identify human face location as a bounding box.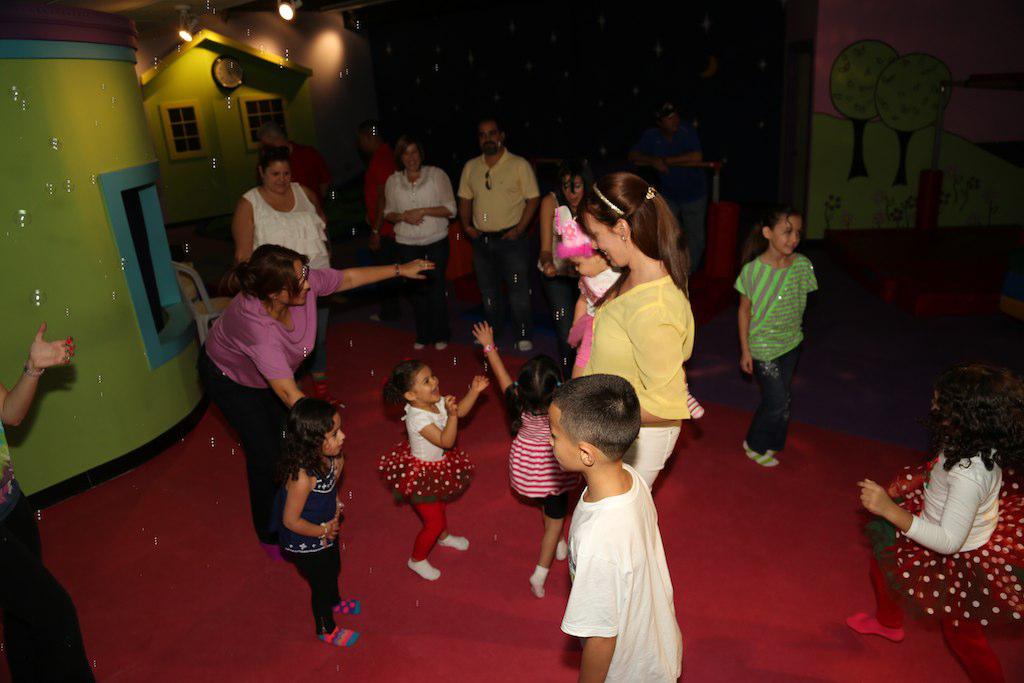
(x1=404, y1=145, x2=419, y2=170).
